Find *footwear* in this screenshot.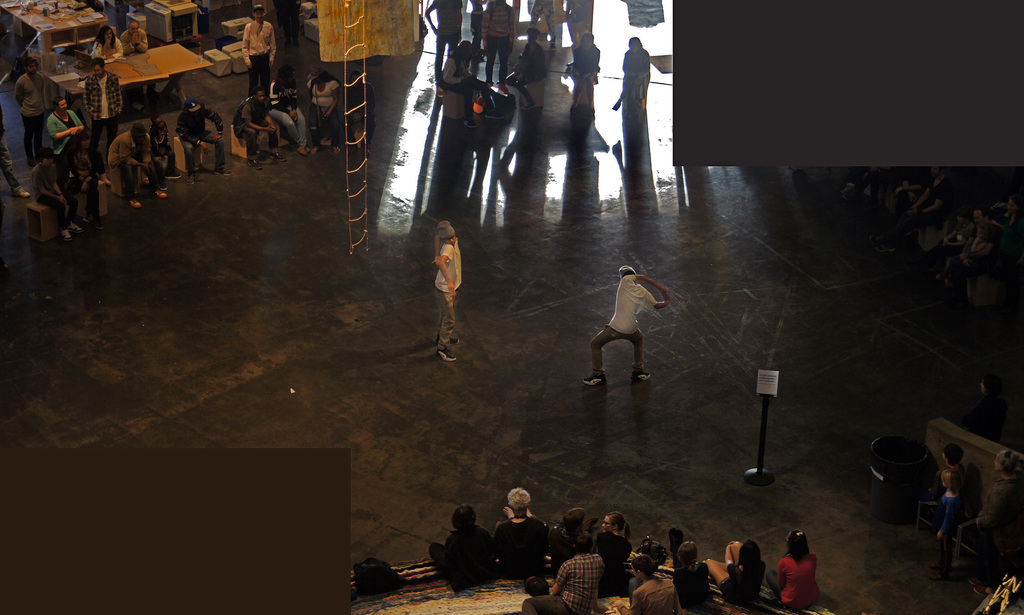
The bounding box for *footwear* is 59/229/74/243.
